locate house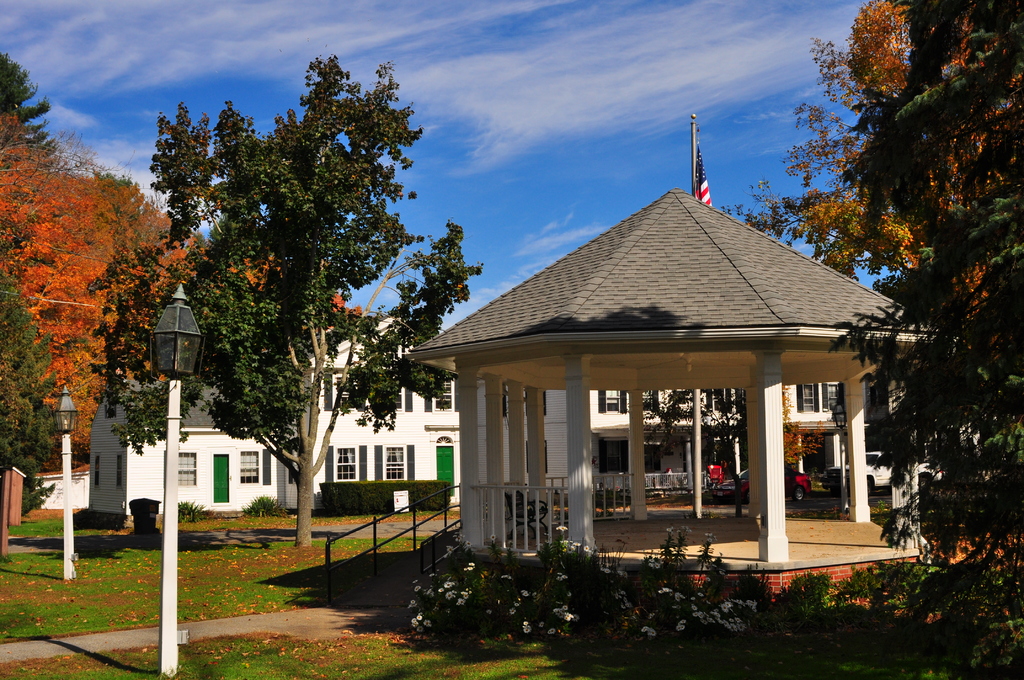
region(85, 311, 977, 528)
